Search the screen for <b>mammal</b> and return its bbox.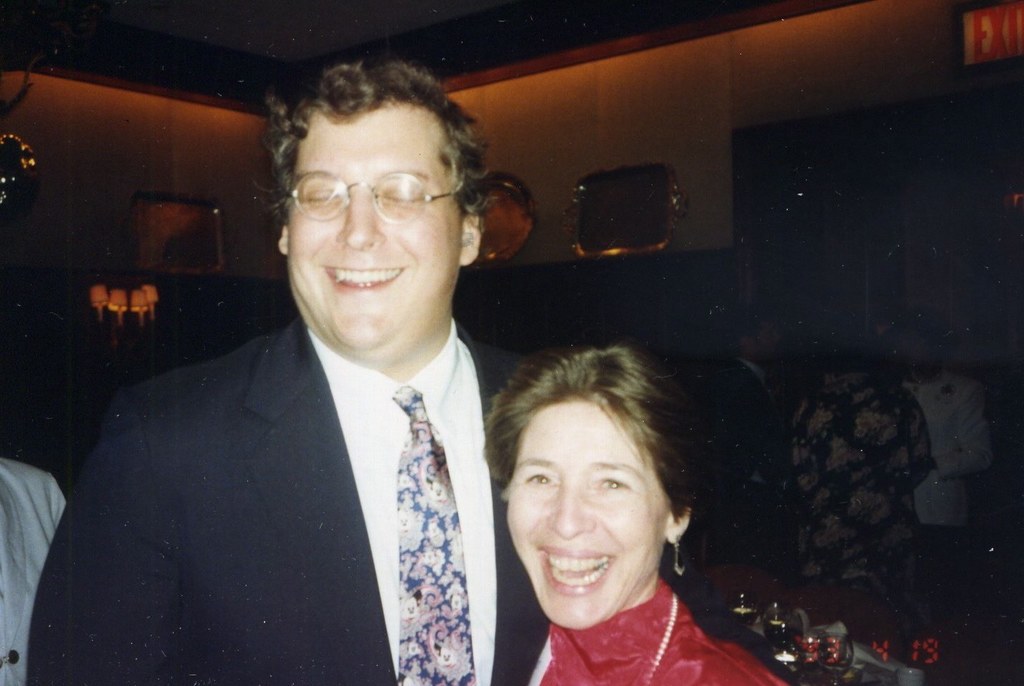
Found: locate(23, 56, 545, 685).
